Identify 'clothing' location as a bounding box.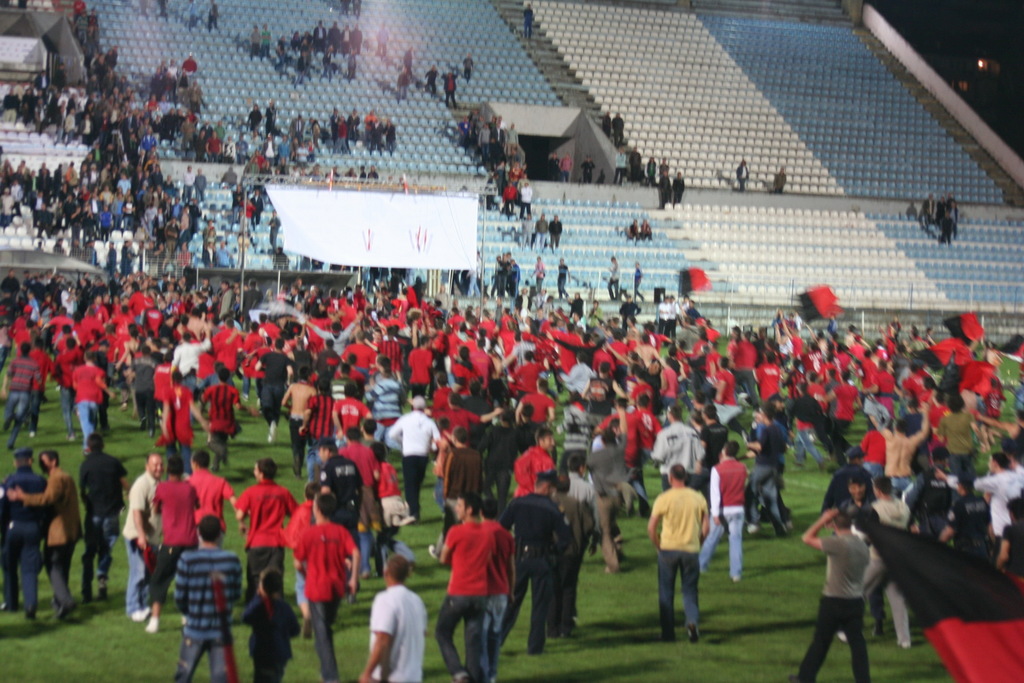
detection(26, 462, 80, 610).
